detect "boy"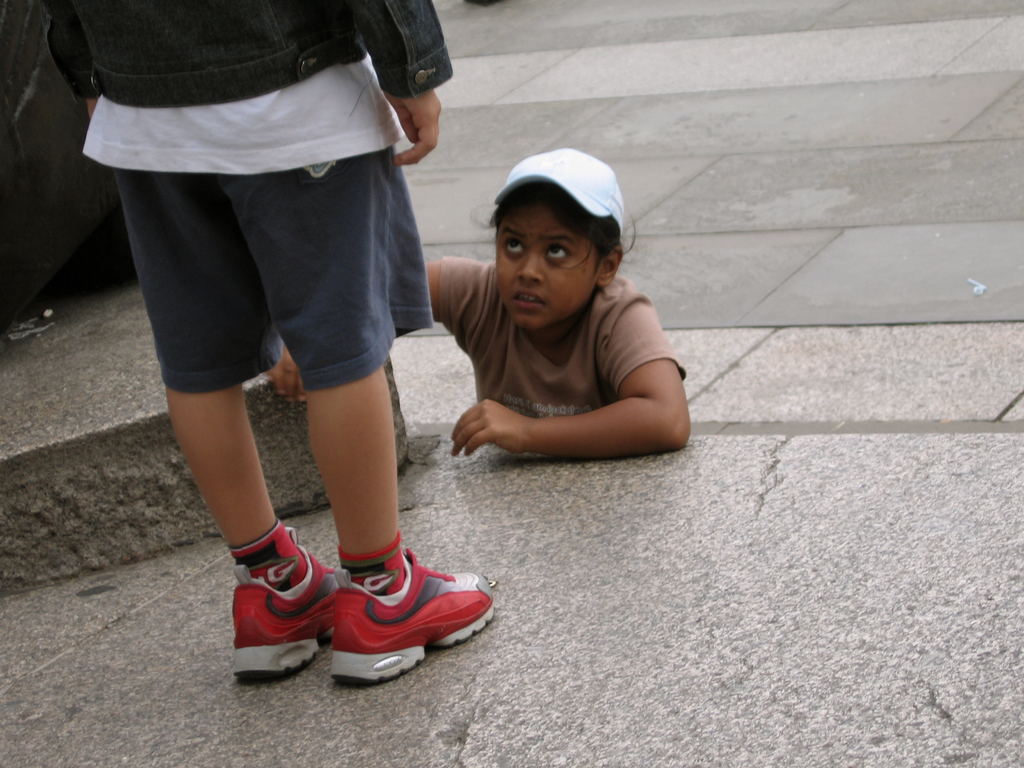
47,0,486,692
